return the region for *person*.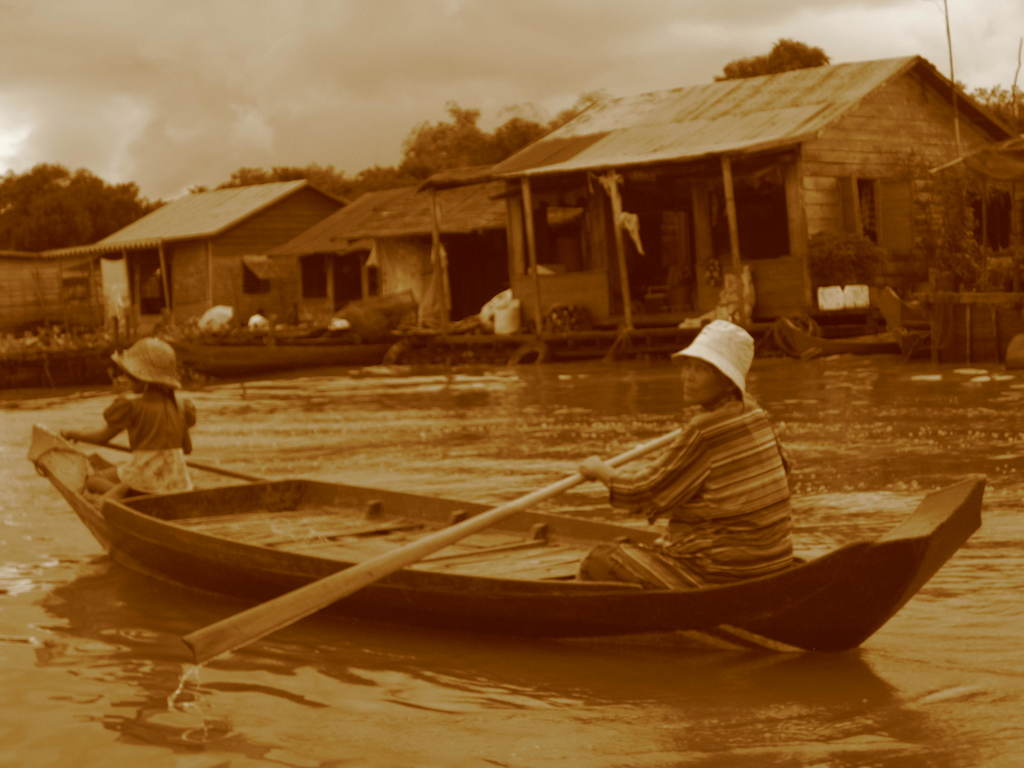
rect(56, 332, 203, 492).
